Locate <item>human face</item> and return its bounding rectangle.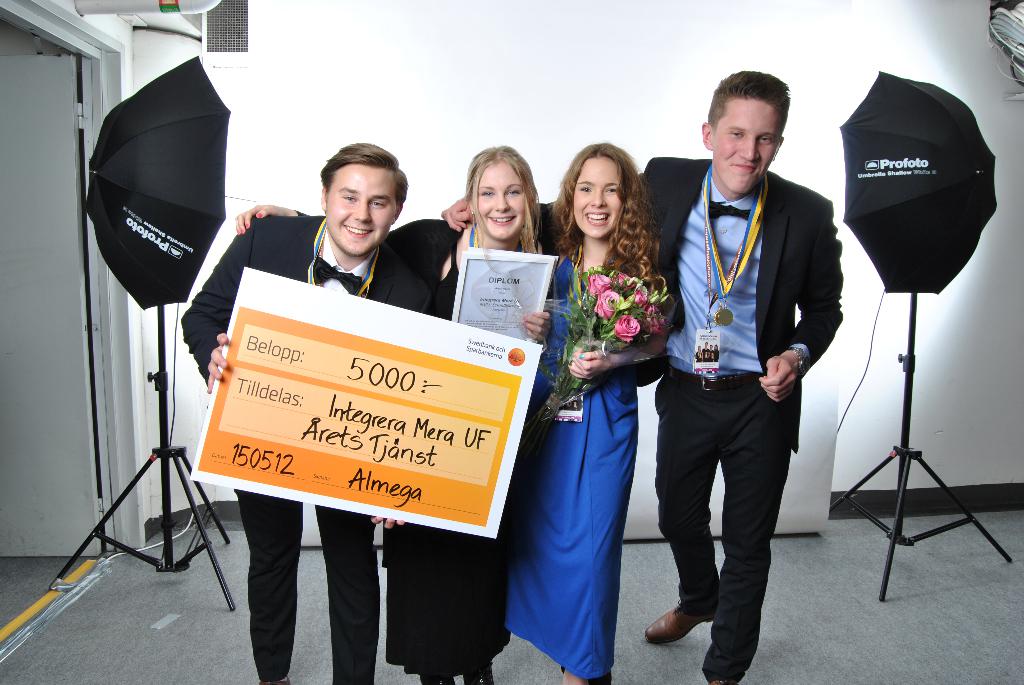
(x1=713, y1=100, x2=776, y2=191).
